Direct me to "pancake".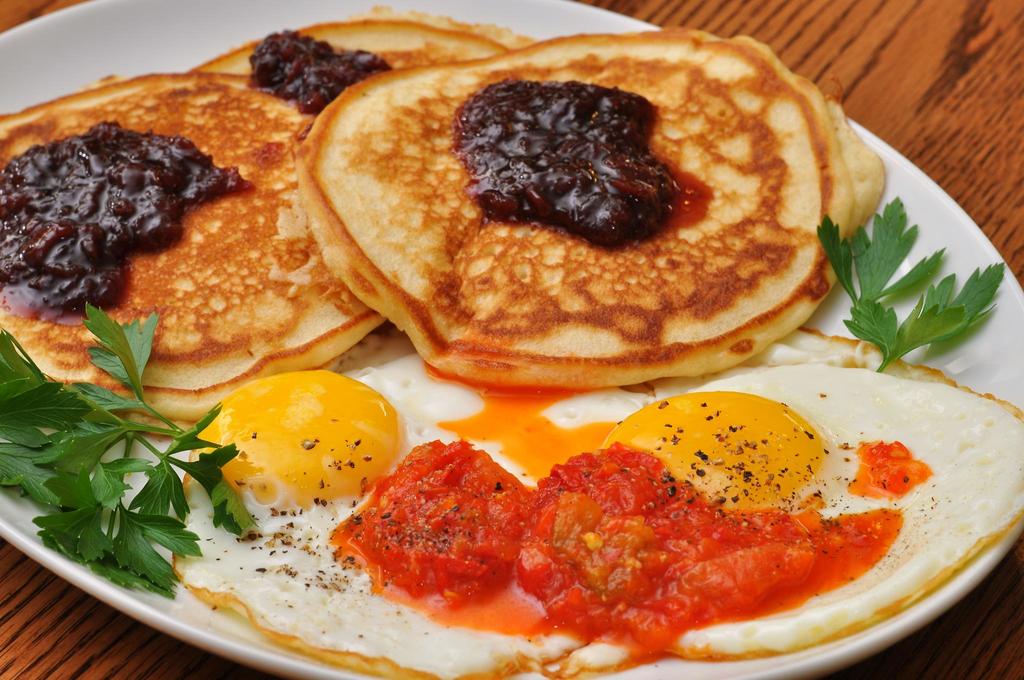
Direction: [170,348,648,679].
